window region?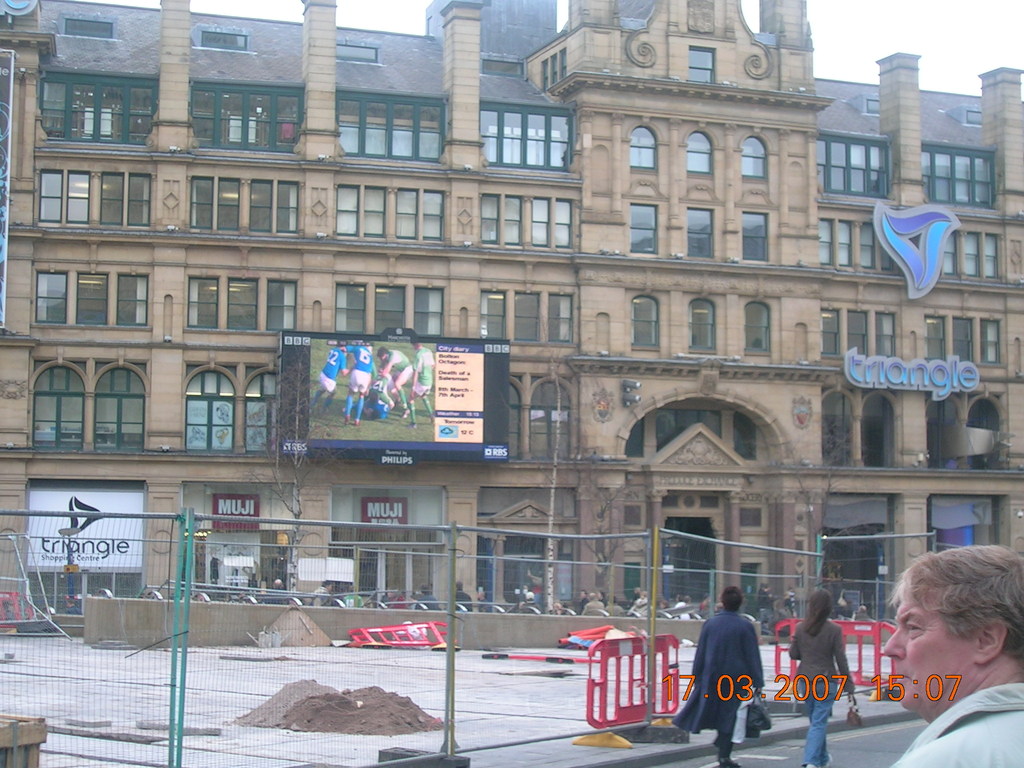
878/242/890/269
